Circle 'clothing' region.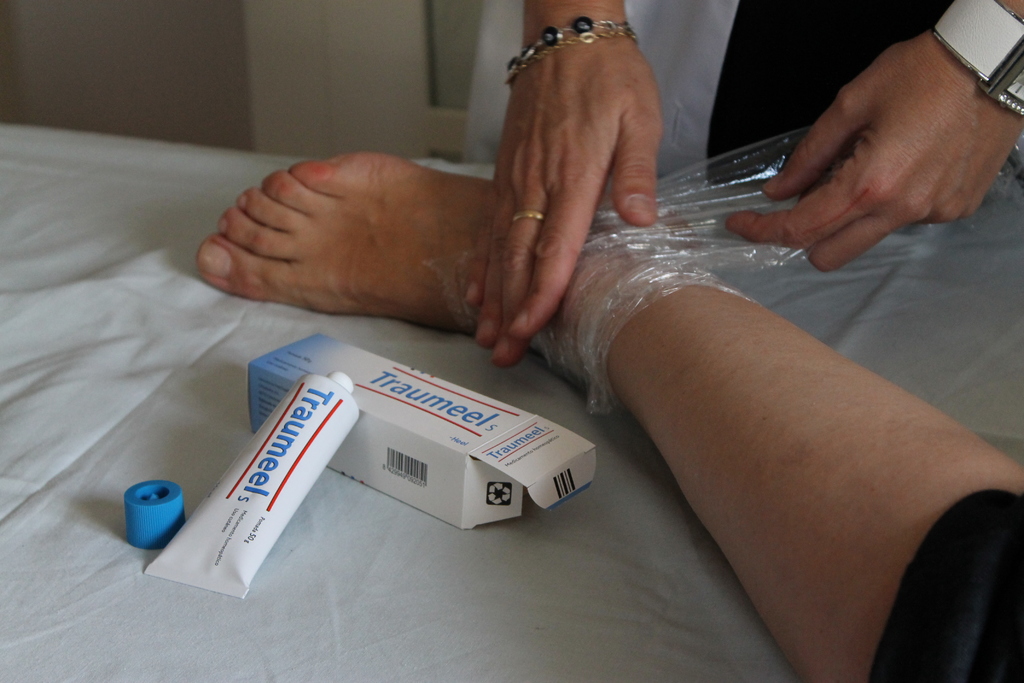
Region: bbox=[467, 0, 1022, 159].
